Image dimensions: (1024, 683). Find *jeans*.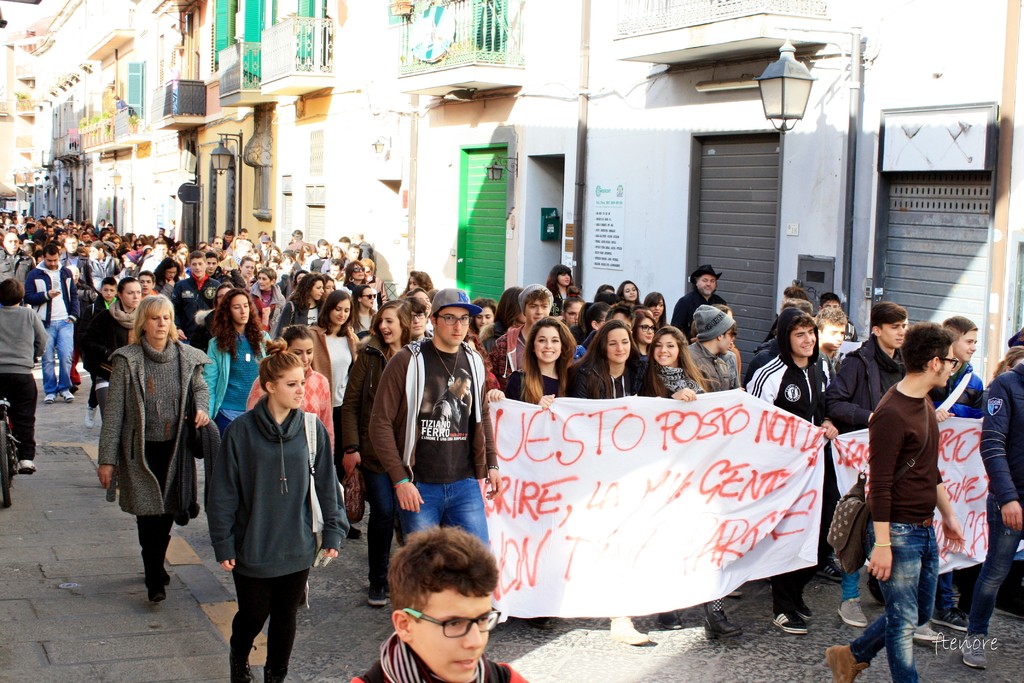
detection(957, 488, 1021, 641).
